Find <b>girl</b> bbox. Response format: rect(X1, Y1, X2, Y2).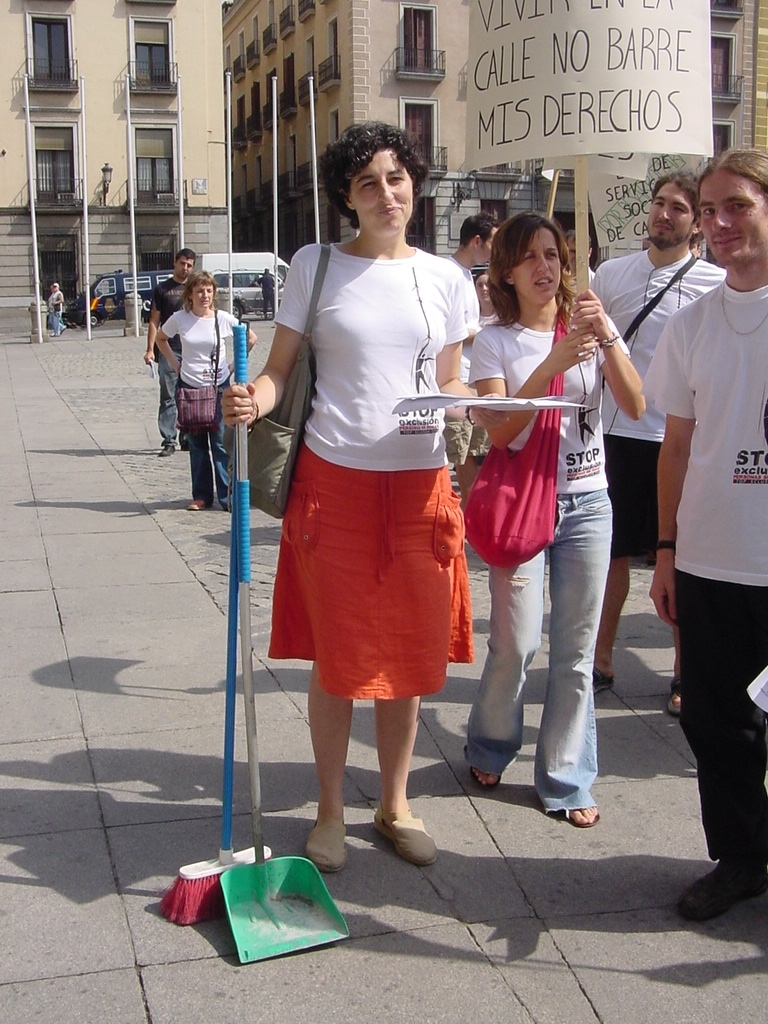
rect(153, 267, 253, 508).
